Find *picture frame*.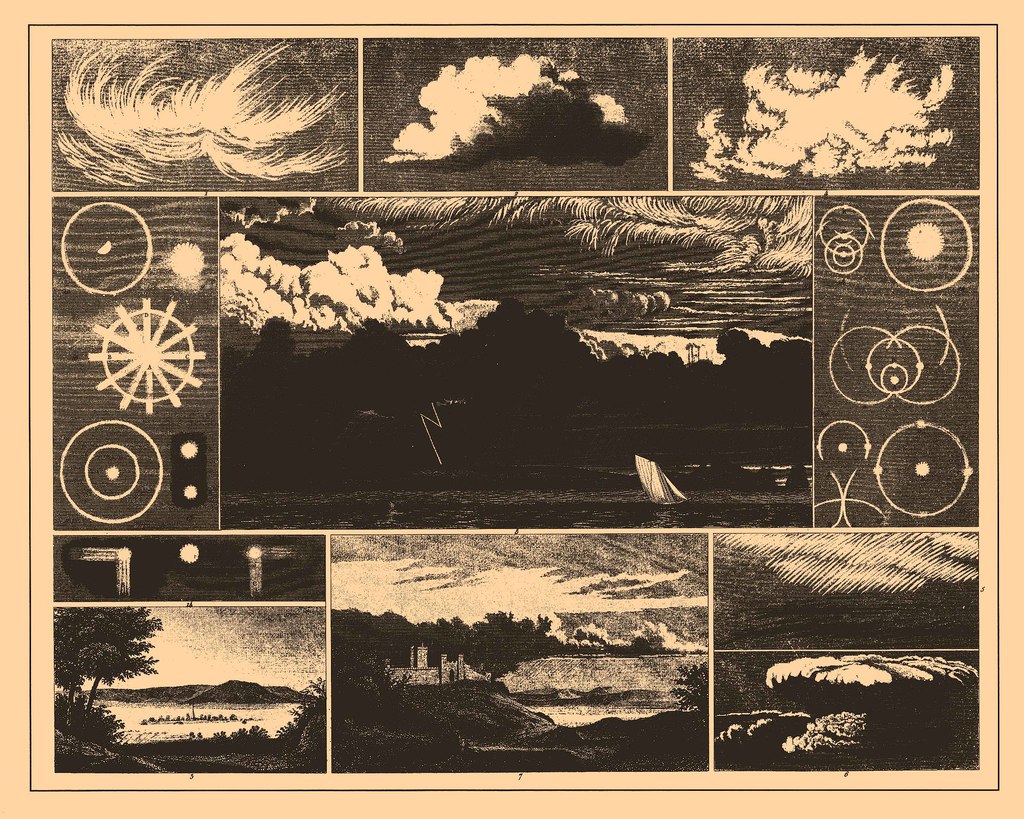
(8, 4, 983, 807).
